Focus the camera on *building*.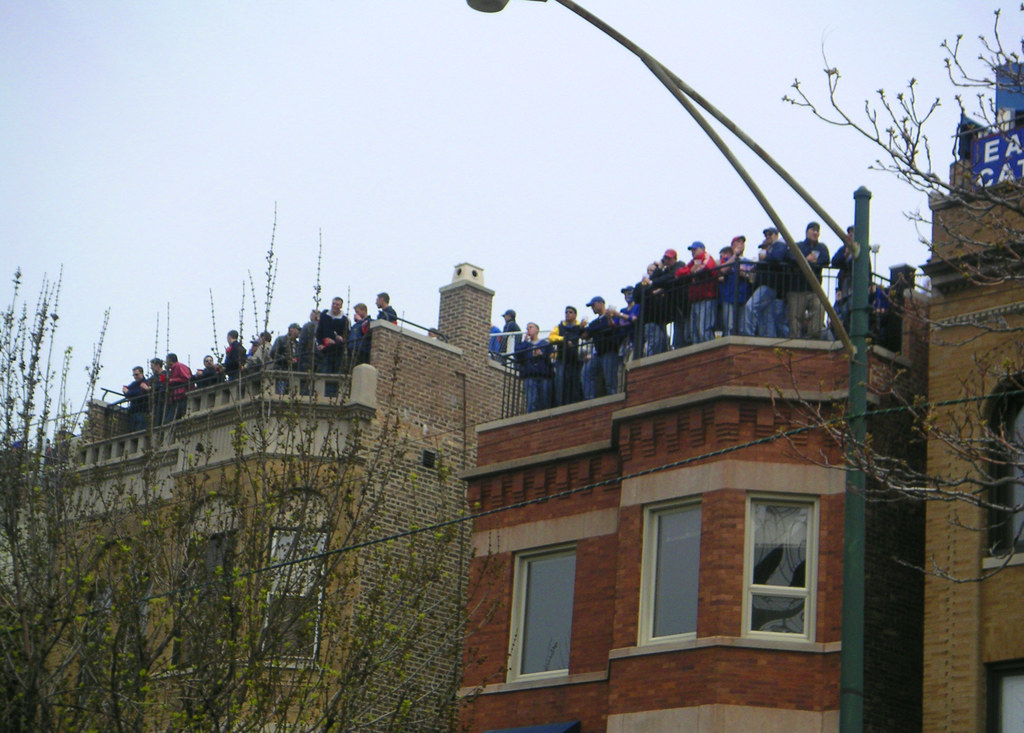
Focus region: 925:58:1023:732.
